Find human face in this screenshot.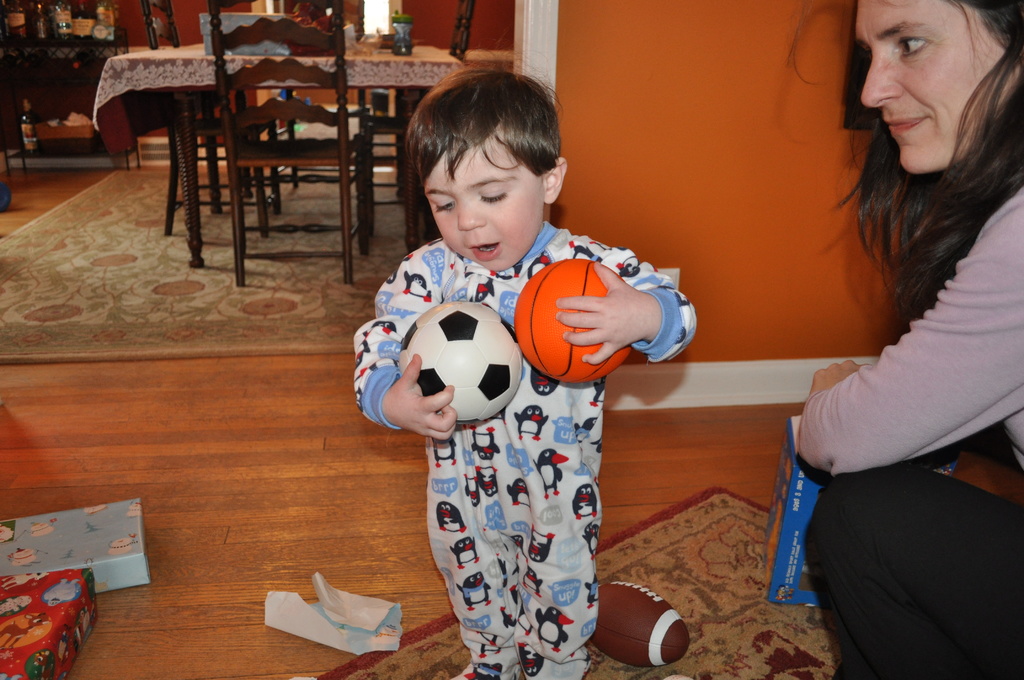
The bounding box for human face is pyautogui.locateOnScreen(428, 147, 543, 273).
